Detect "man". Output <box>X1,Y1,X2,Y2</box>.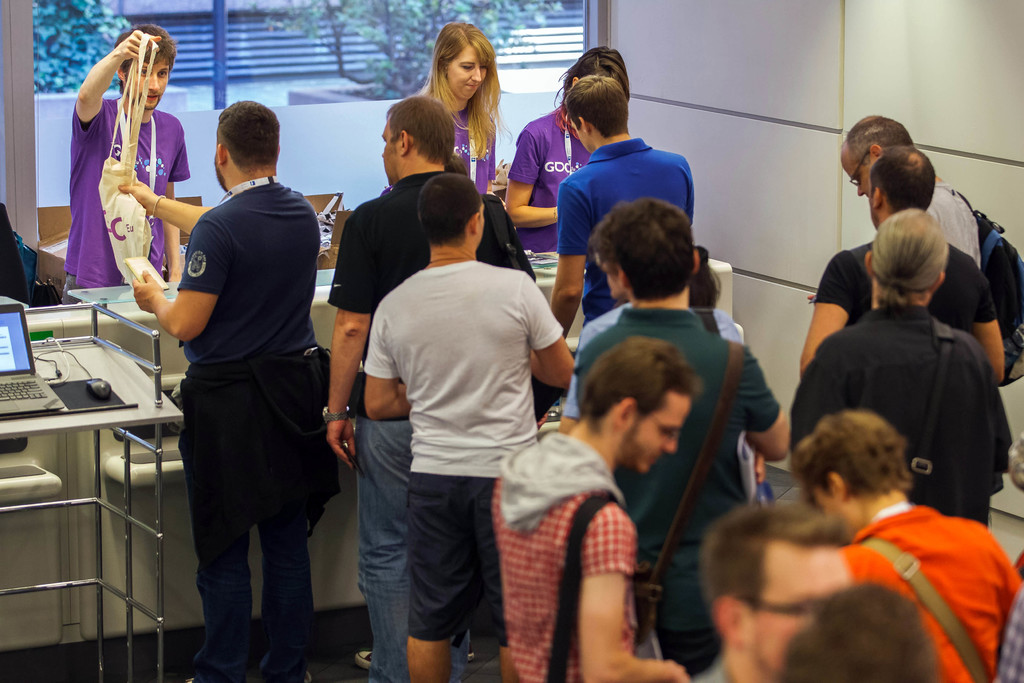
<box>138,70,337,659</box>.
